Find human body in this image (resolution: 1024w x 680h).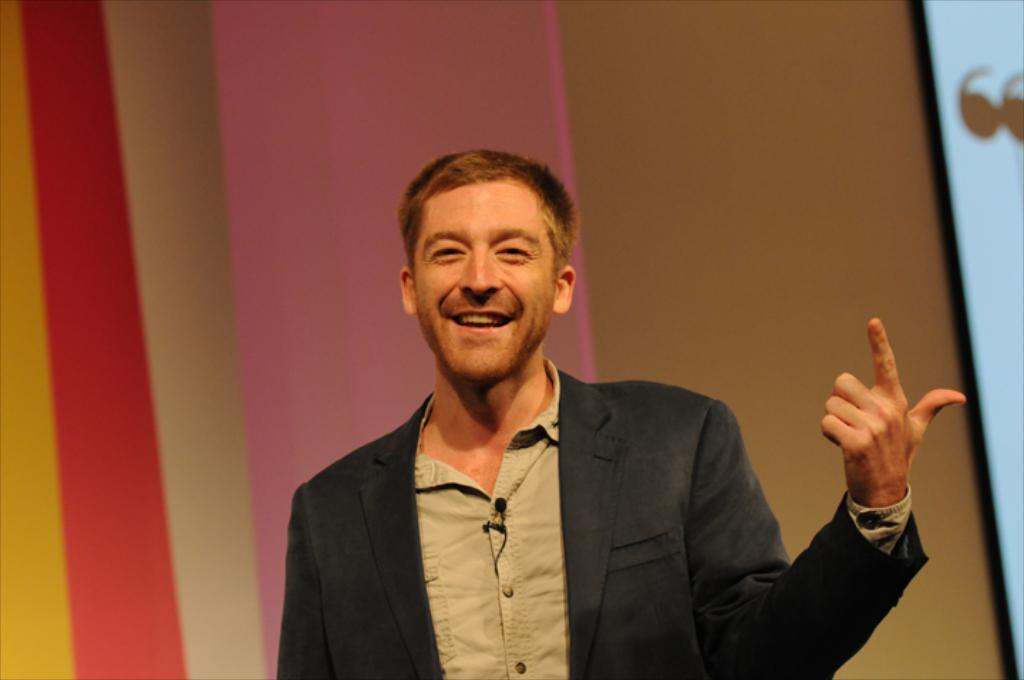
box=[276, 145, 973, 679].
